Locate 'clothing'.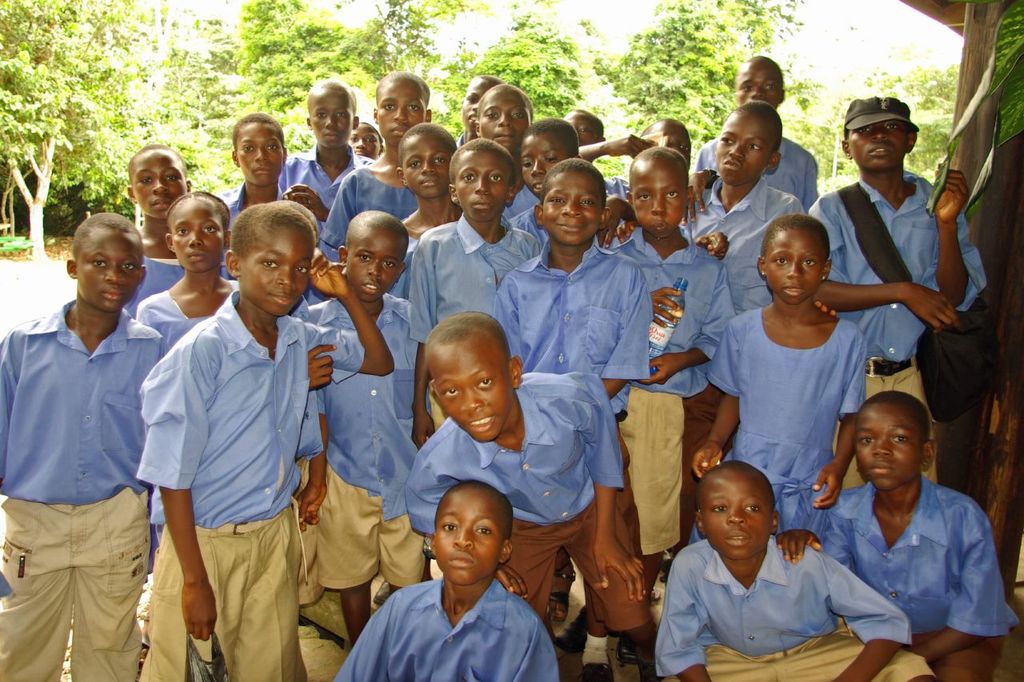
Bounding box: x1=822, y1=454, x2=1003, y2=659.
